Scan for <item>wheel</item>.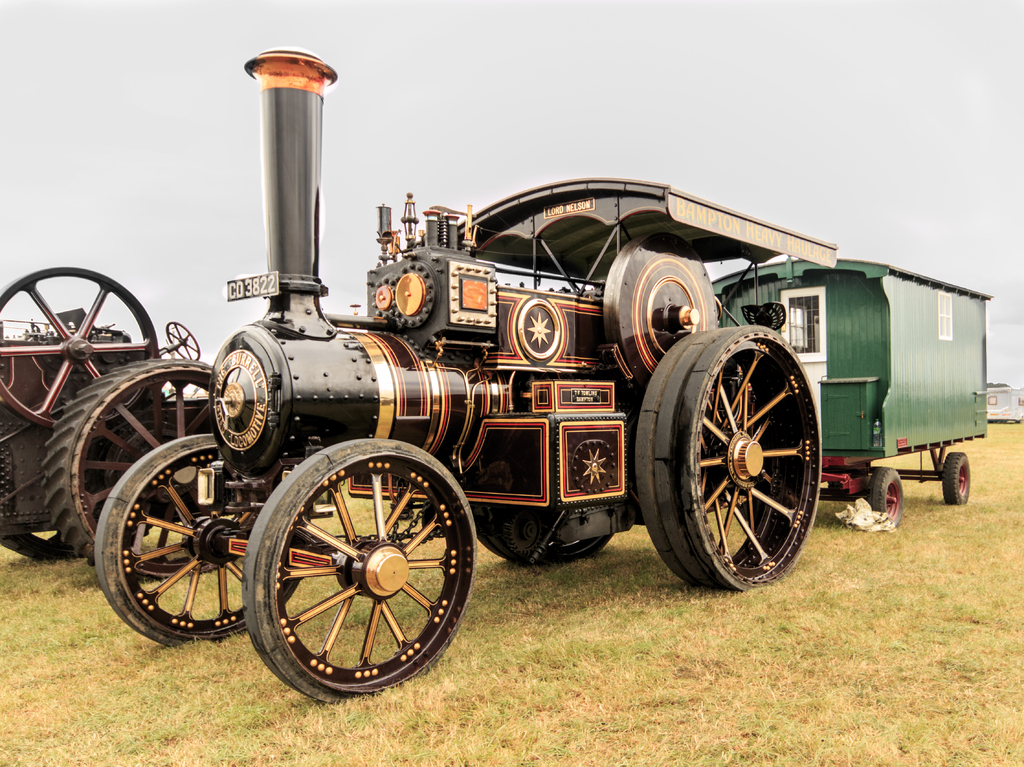
Scan result: [0,264,156,428].
